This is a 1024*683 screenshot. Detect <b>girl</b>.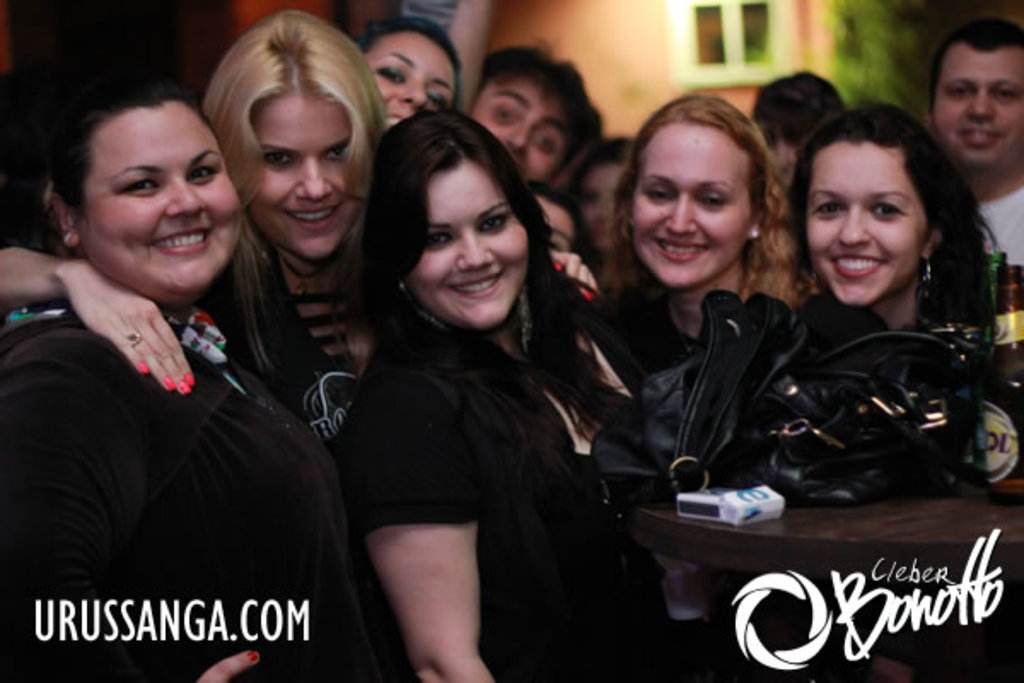
bbox=(2, 12, 374, 393).
